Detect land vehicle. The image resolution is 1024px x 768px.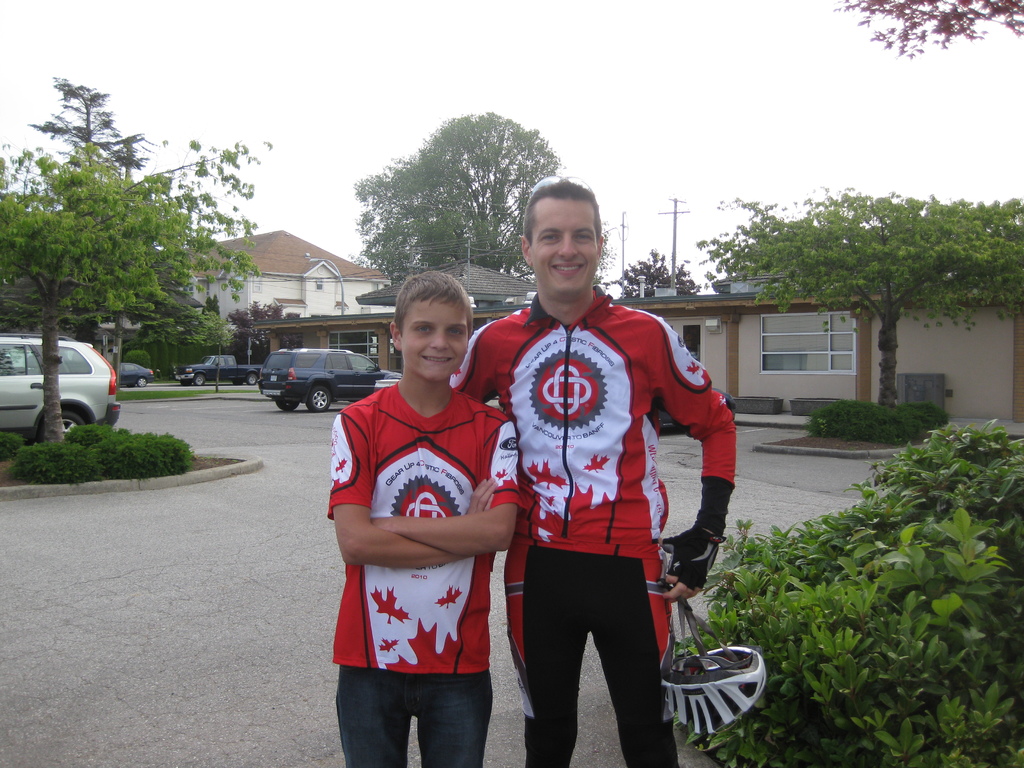
bbox=(173, 353, 263, 387).
